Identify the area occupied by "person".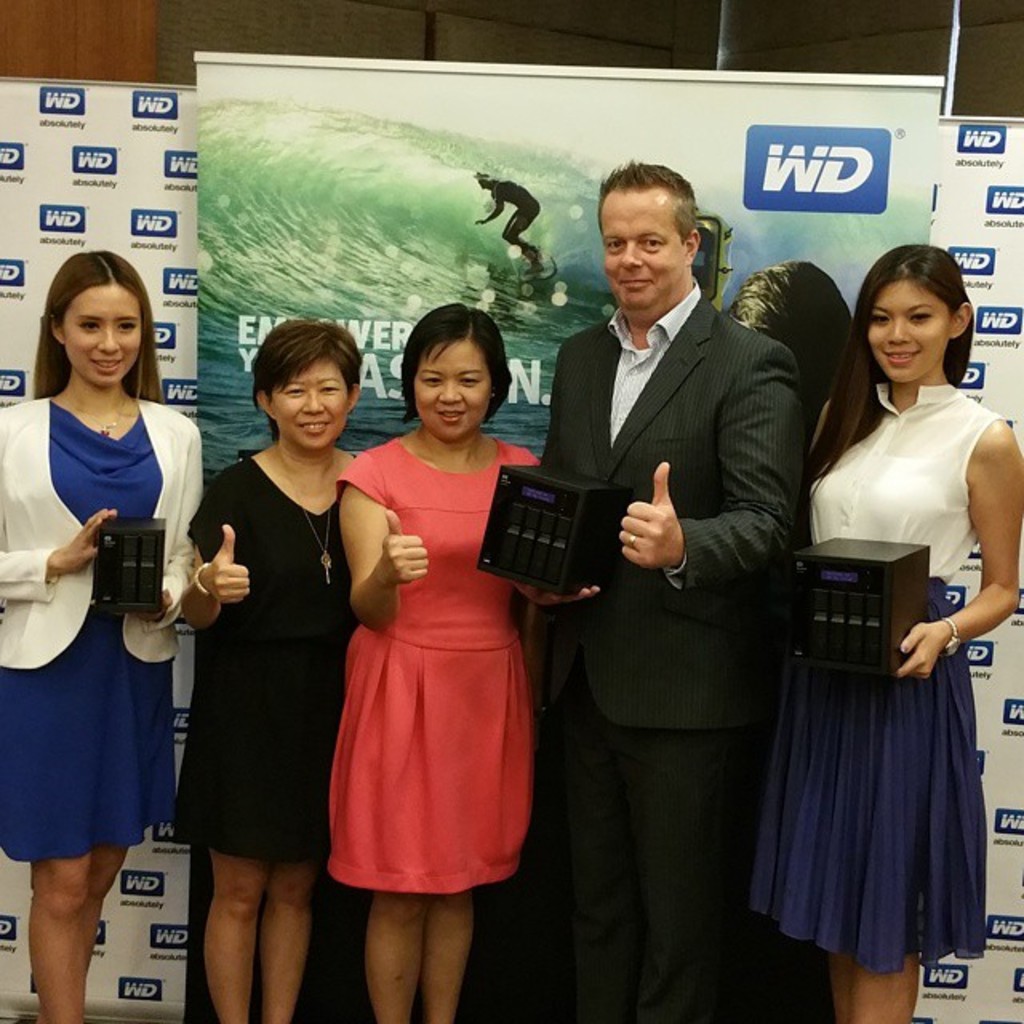
Area: [747, 235, 1022, 1022].
